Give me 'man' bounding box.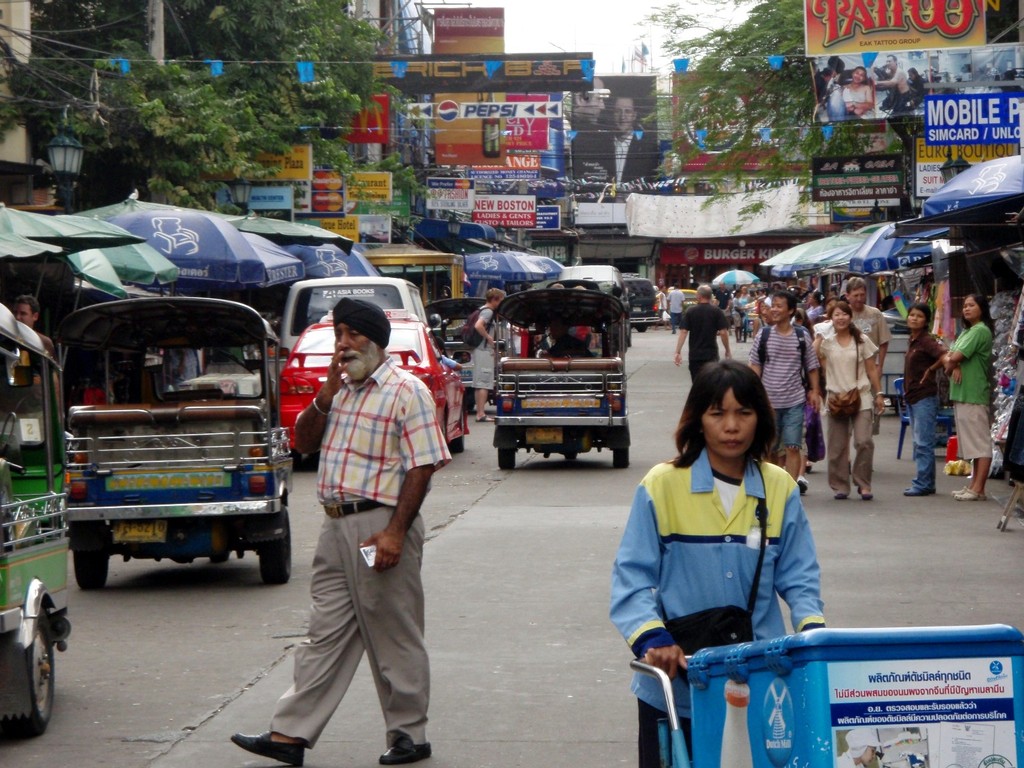
[672, 283, 731, 379].
